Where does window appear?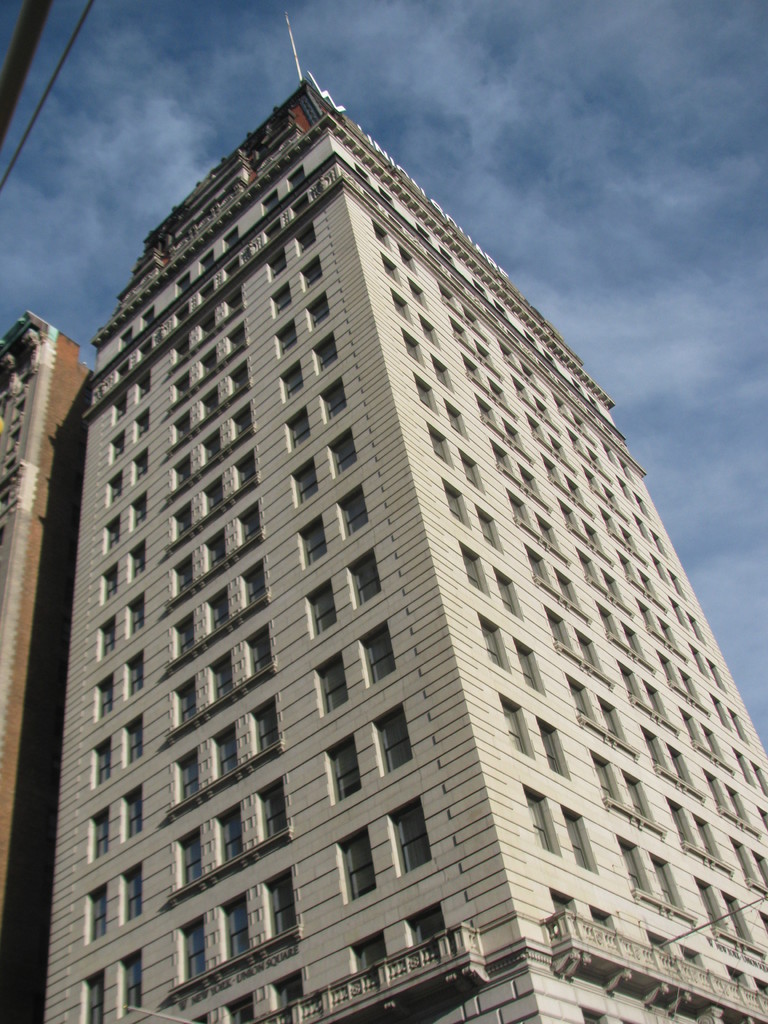
Appears at 380,700,413,774.
